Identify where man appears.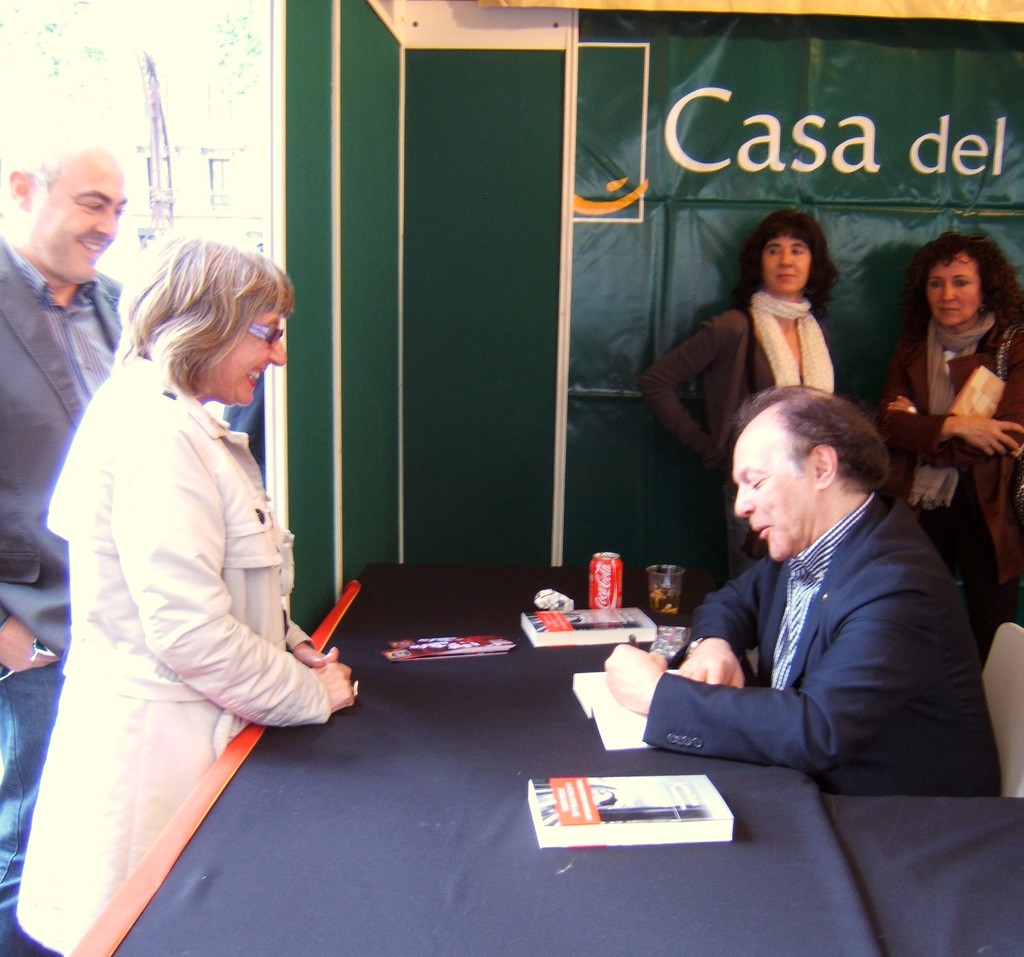
Appears at box(604, 380, 1007, 800).
